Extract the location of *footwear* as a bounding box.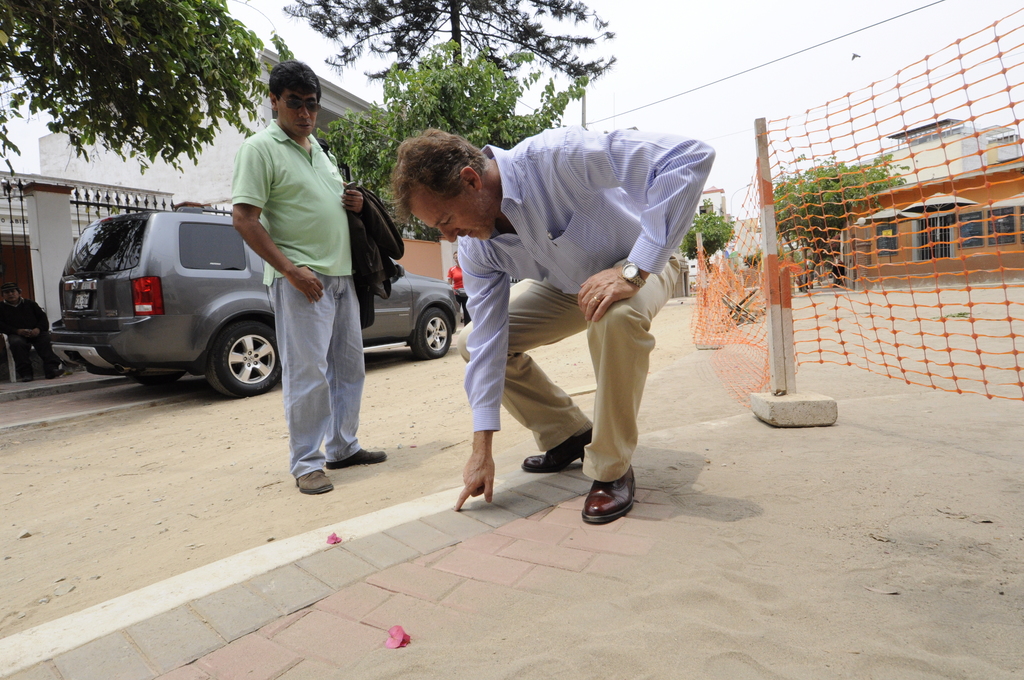
<region>520, 426, 592, 473</region>.
